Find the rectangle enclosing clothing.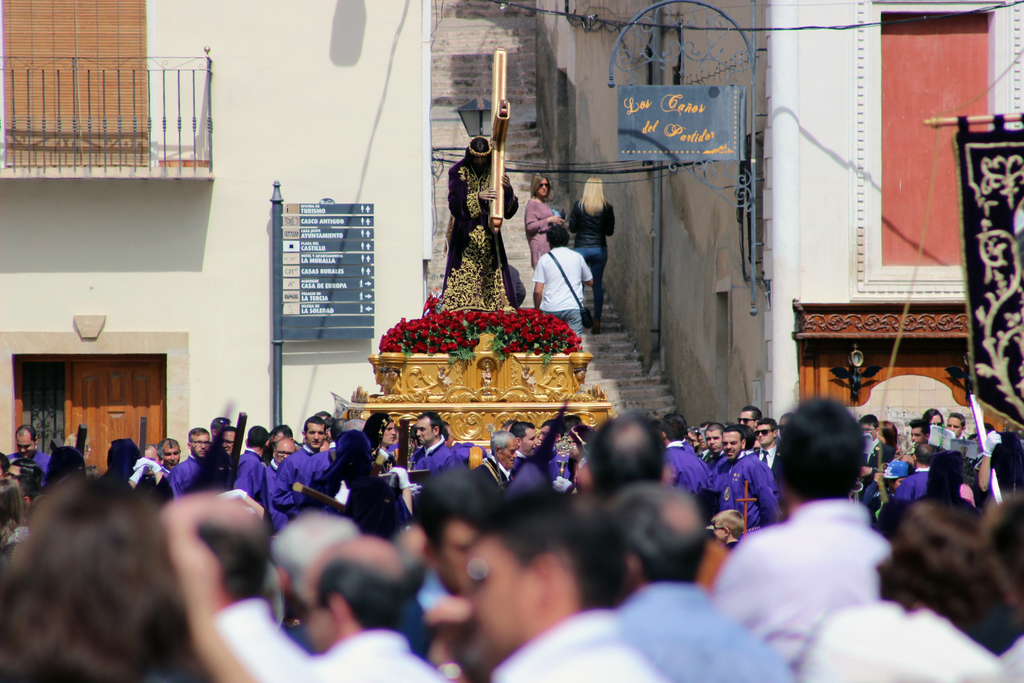
513,450,559,488.
